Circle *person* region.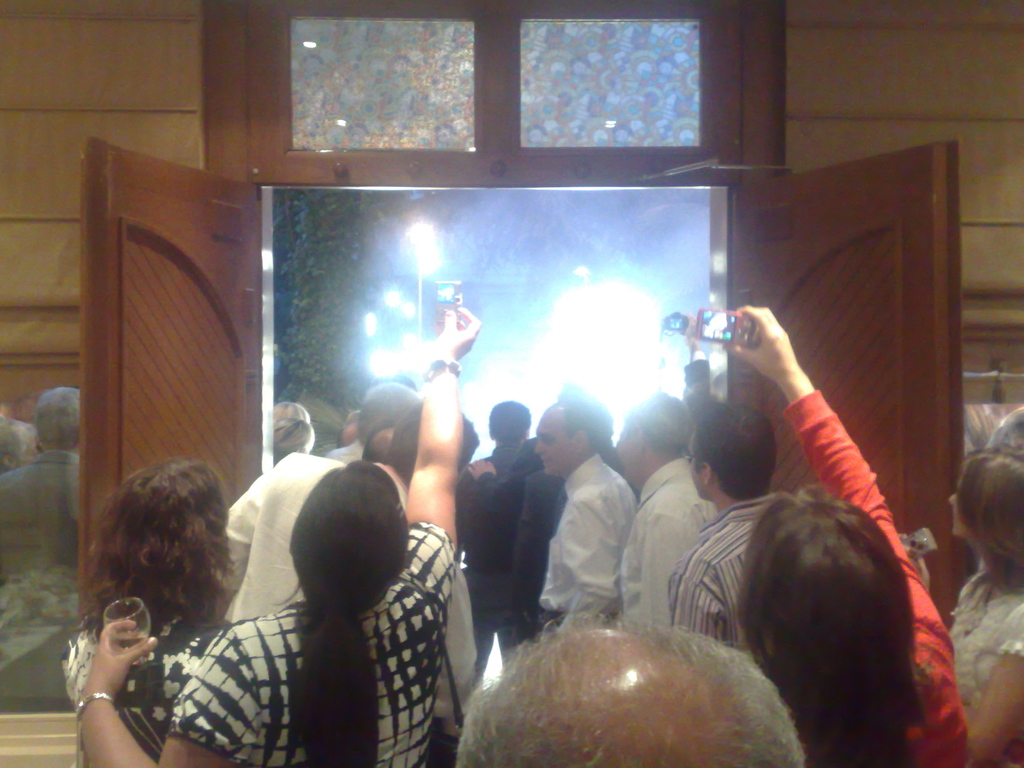
Region: <region>720, 300, 970, 767</region>.
